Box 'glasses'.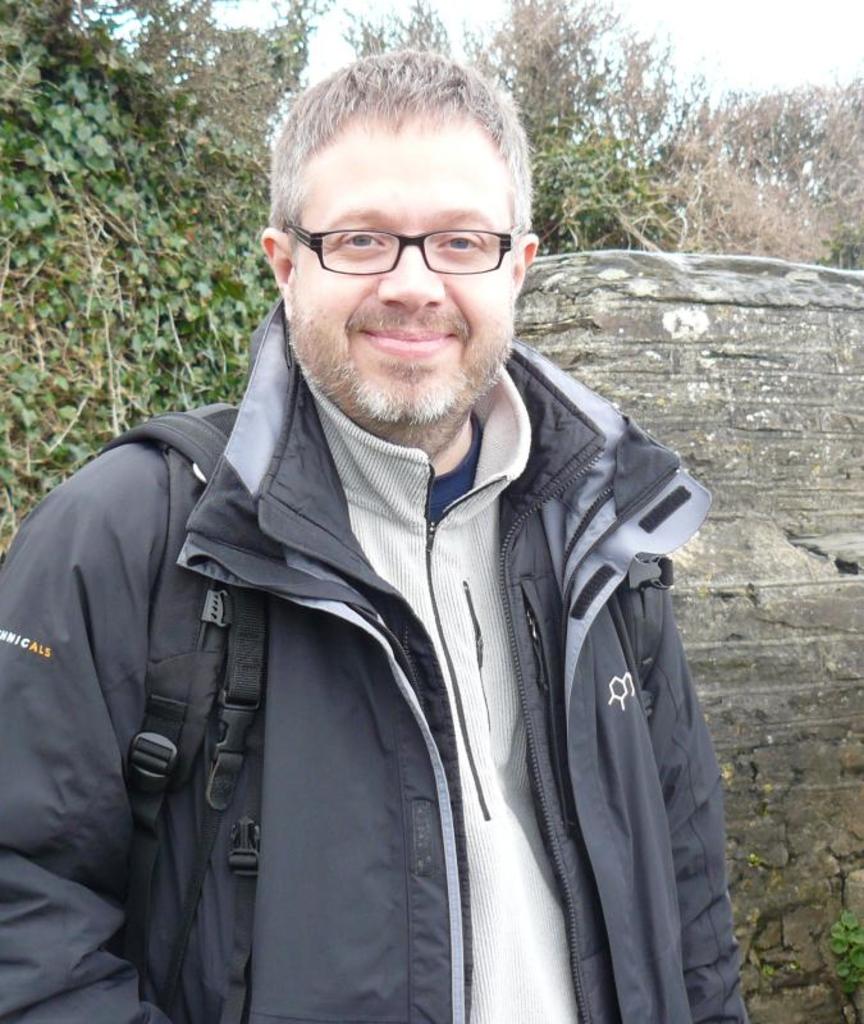
bbox=[283, 218, 527, 273].
